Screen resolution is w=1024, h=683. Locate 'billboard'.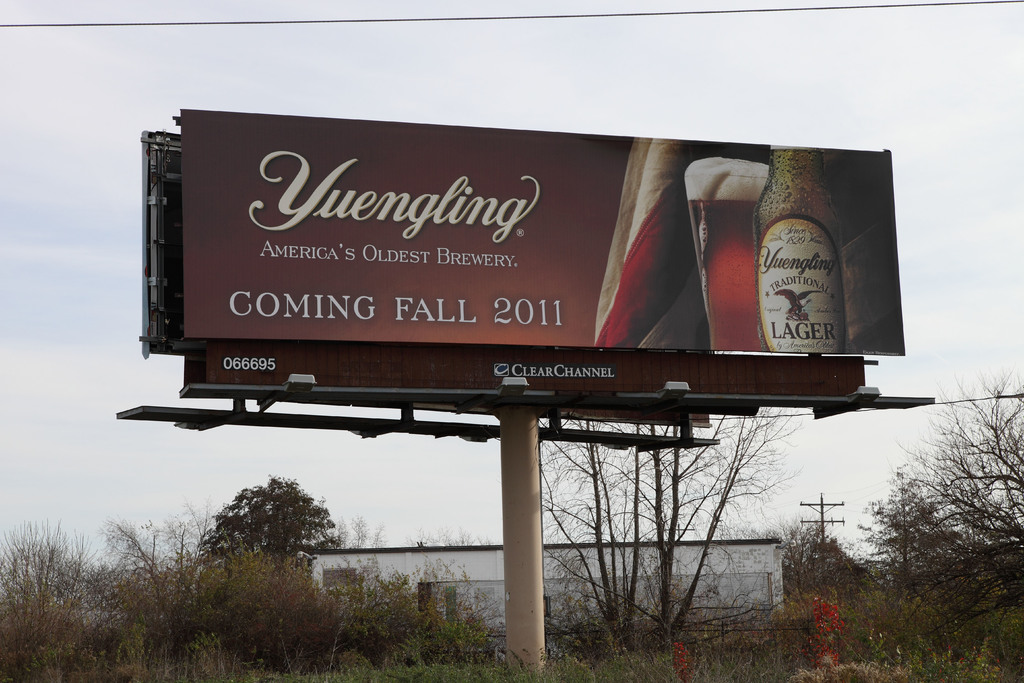
<bbox>205, 350, 867, 391</bbox>.
